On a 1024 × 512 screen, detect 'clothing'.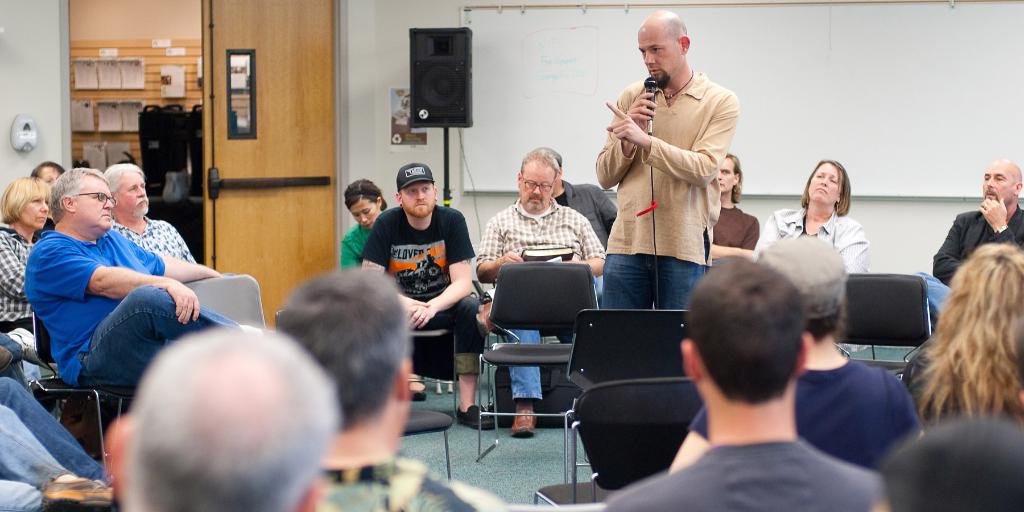
region(600, 47, 743, 314).
